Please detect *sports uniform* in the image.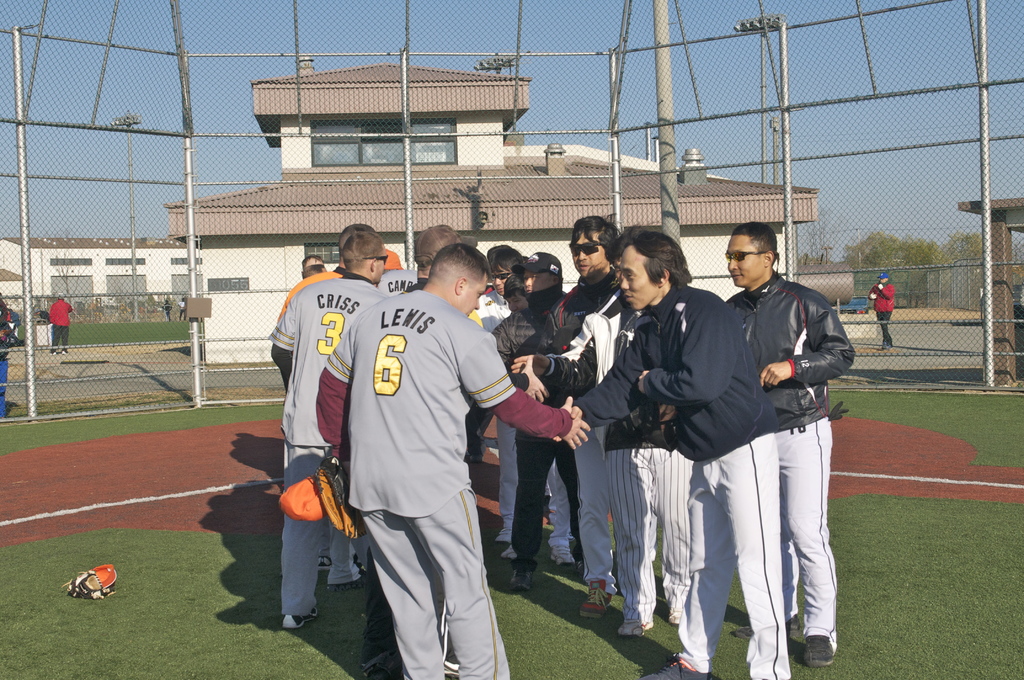
detection(270, 271, 410, 629).
